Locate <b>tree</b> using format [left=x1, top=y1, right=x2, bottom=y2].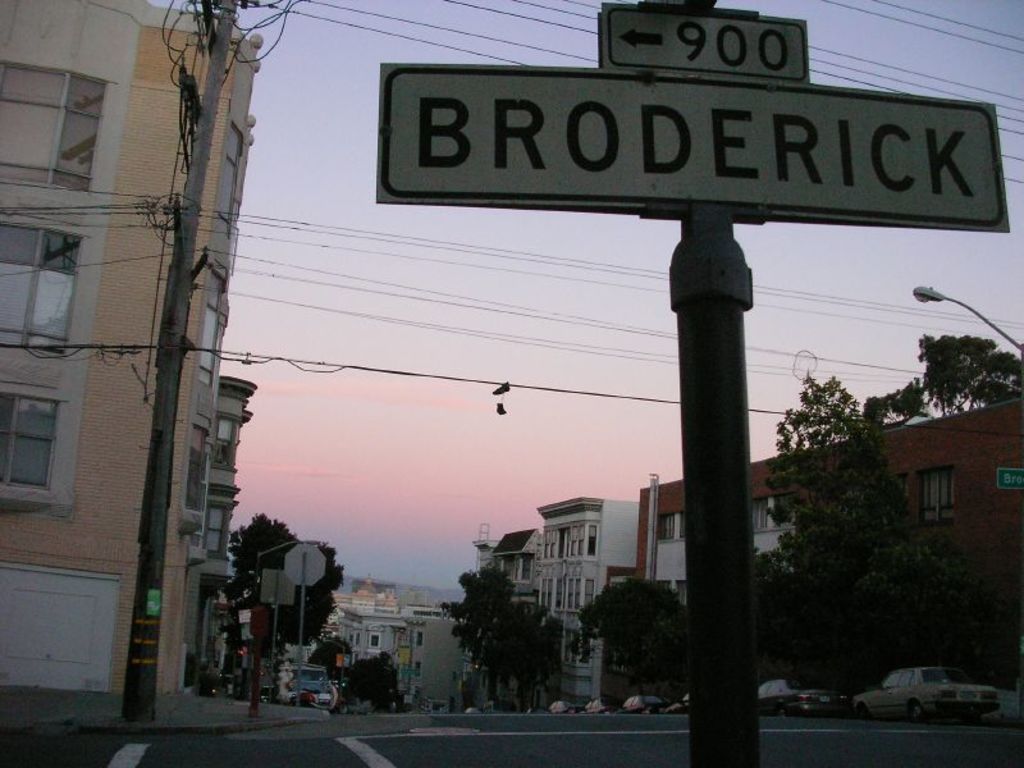
[left=911, top=306, right=1004, bottom=422].
